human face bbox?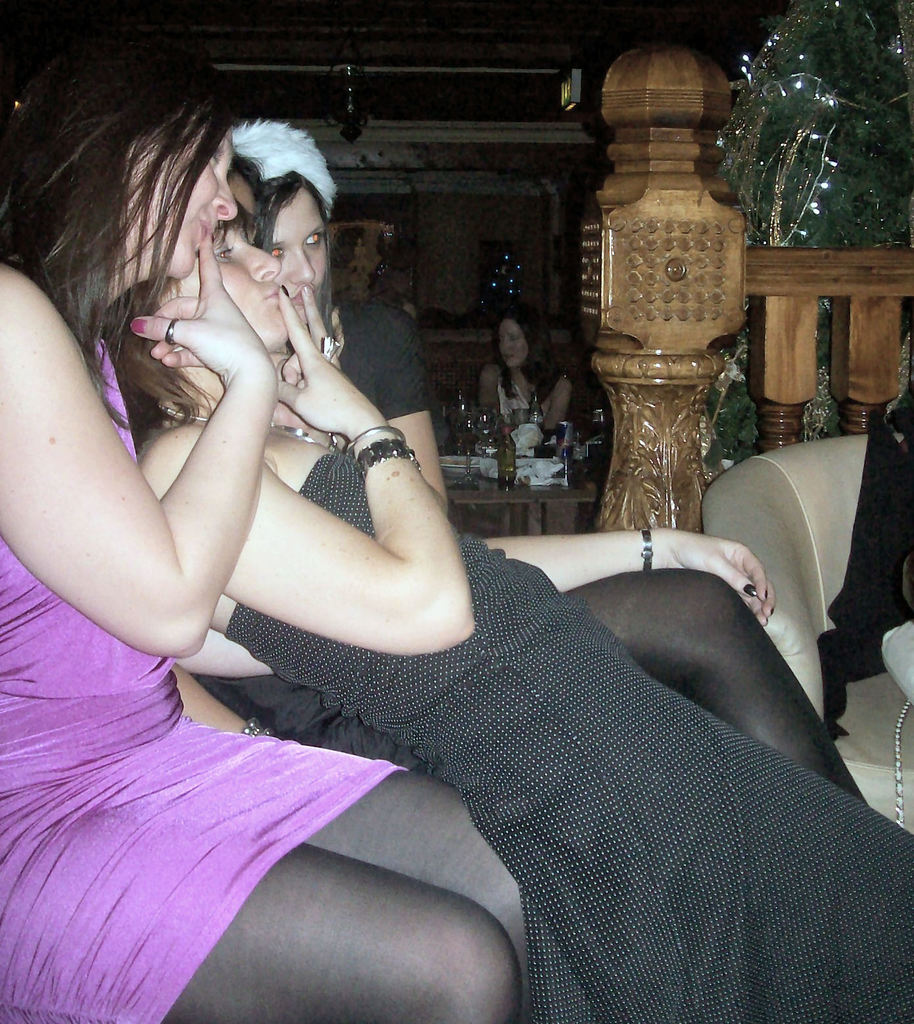
x1=119 y1=122 x2=235 y2=288
